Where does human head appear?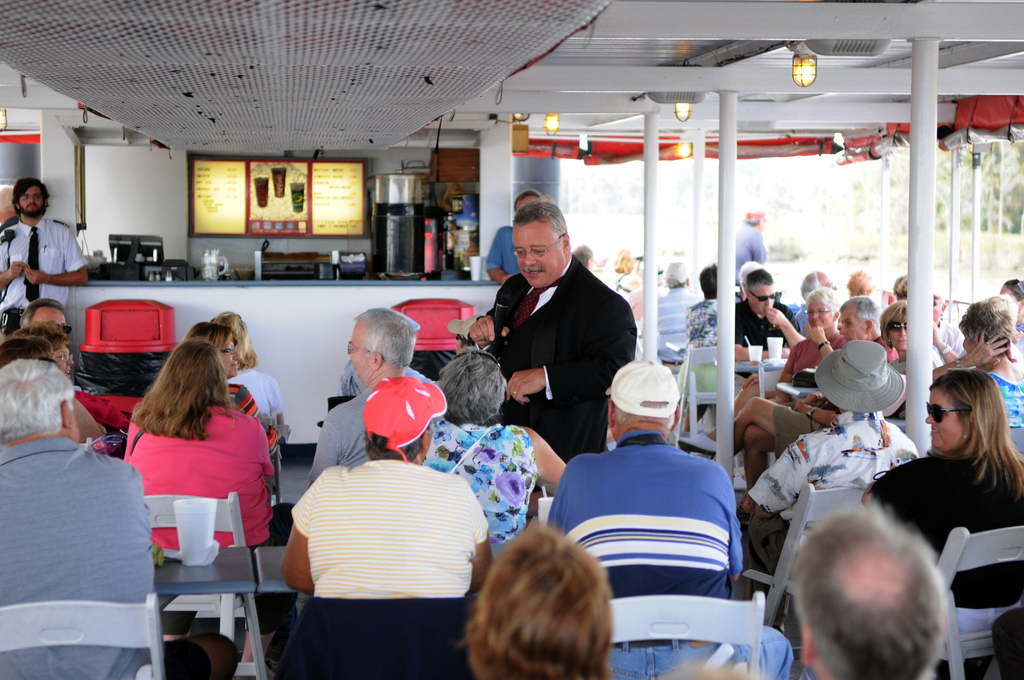
Appears at 516:199:572:288.
